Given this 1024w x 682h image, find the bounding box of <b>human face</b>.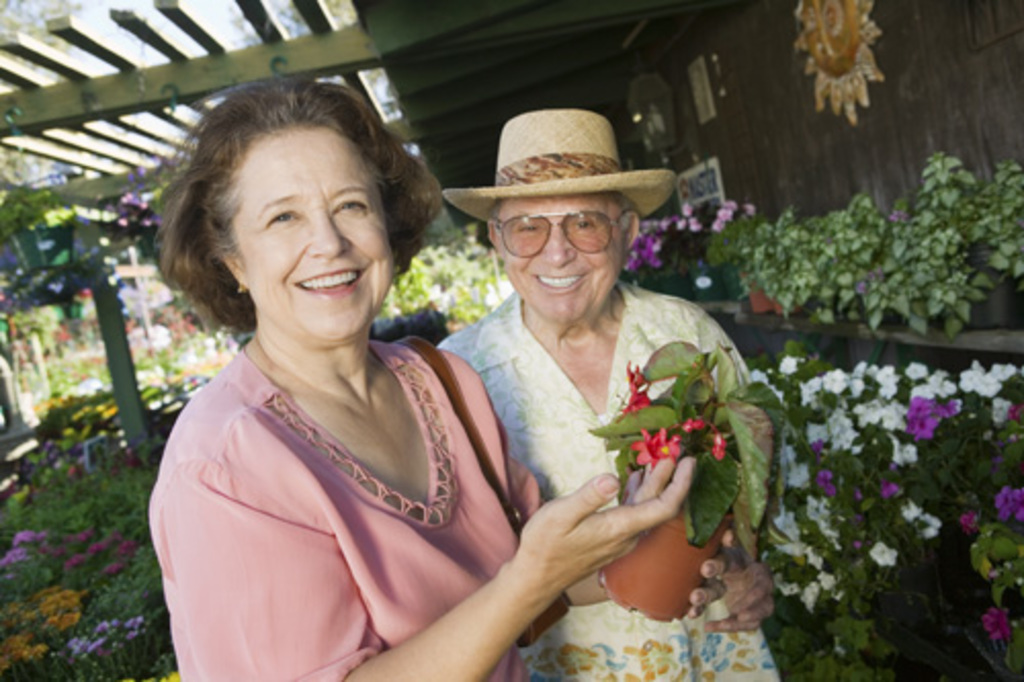
l=225, t=125, r=393, b=342.
